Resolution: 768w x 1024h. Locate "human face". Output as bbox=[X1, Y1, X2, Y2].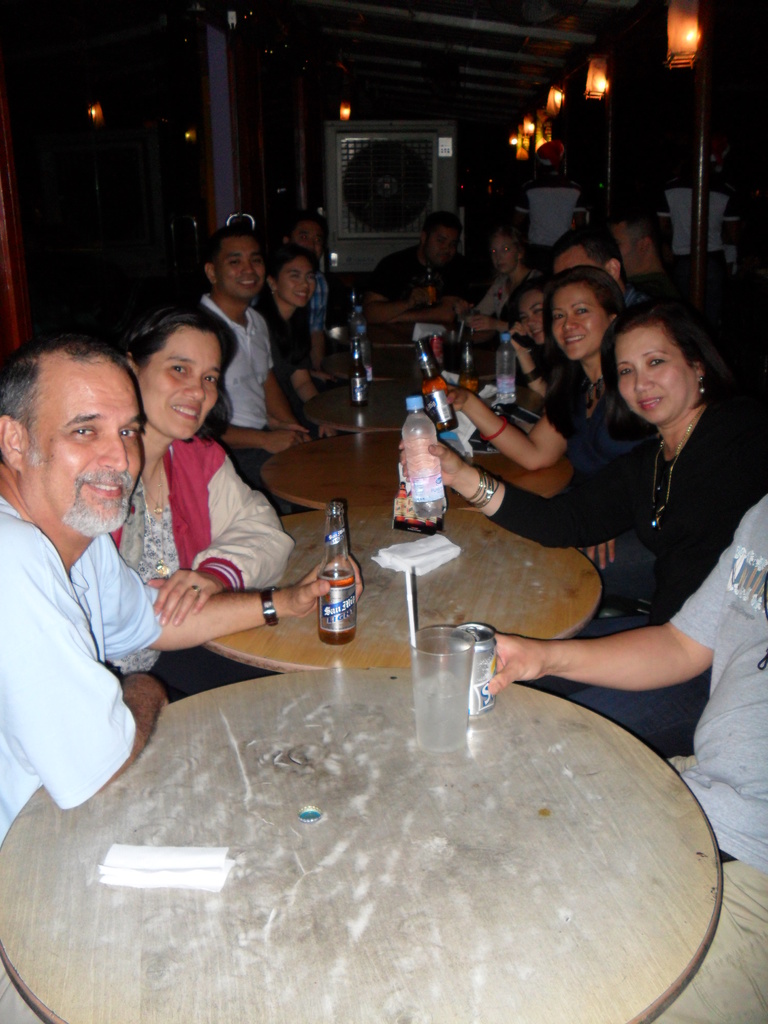
bbox=[222, 241, 257, 300].
